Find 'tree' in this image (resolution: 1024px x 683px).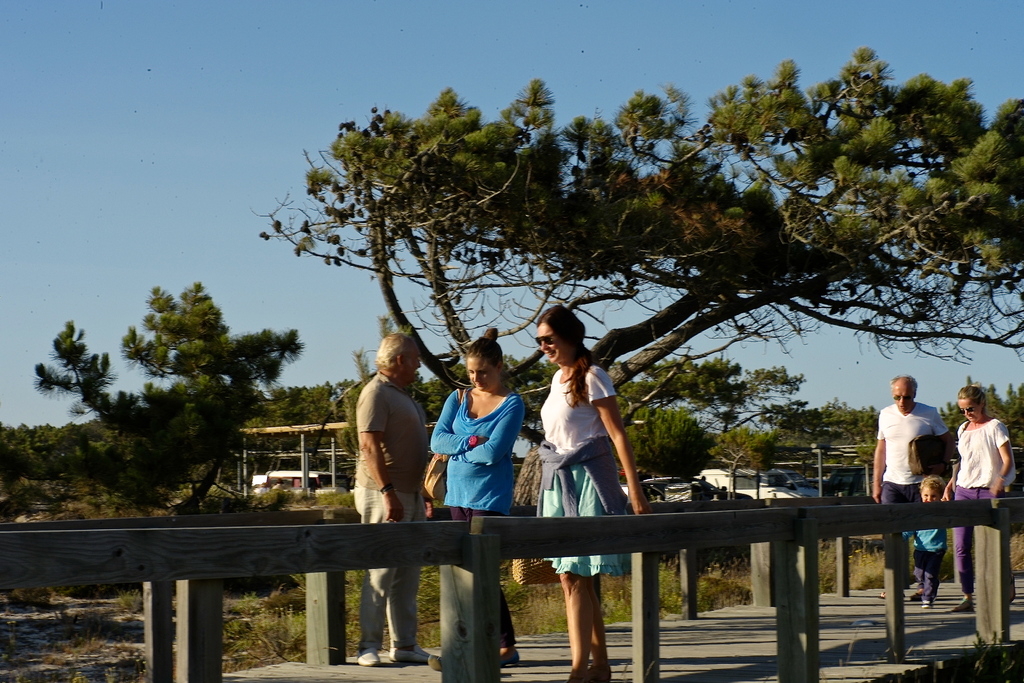
select_region(417, 339, 578, 427).
